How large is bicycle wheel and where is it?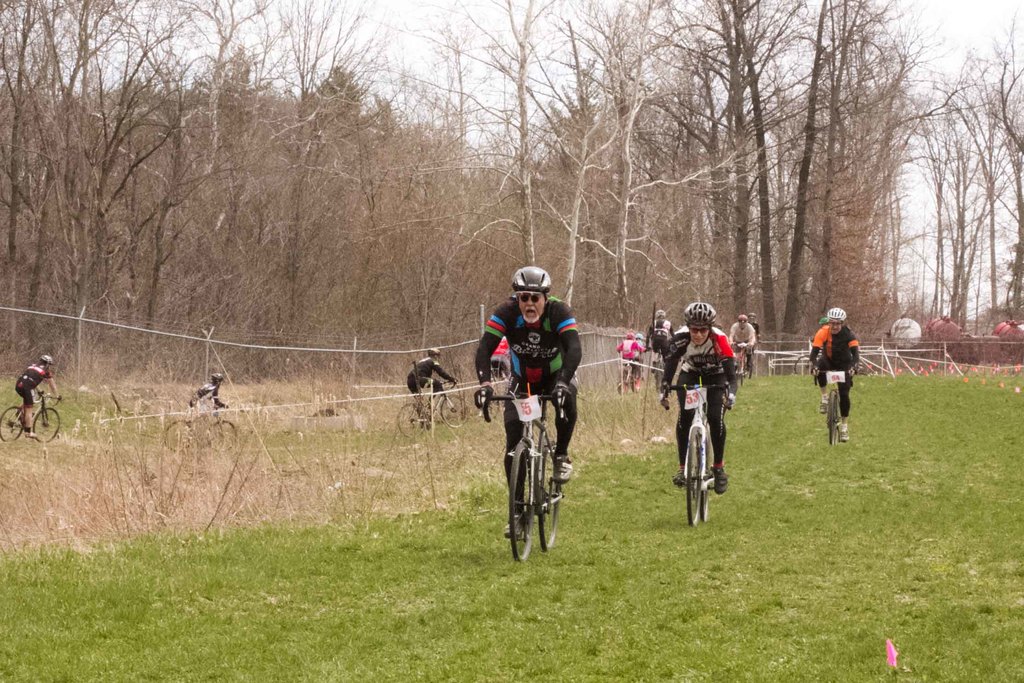
Bounding box: bbox=(828, 388, 838, 445).
